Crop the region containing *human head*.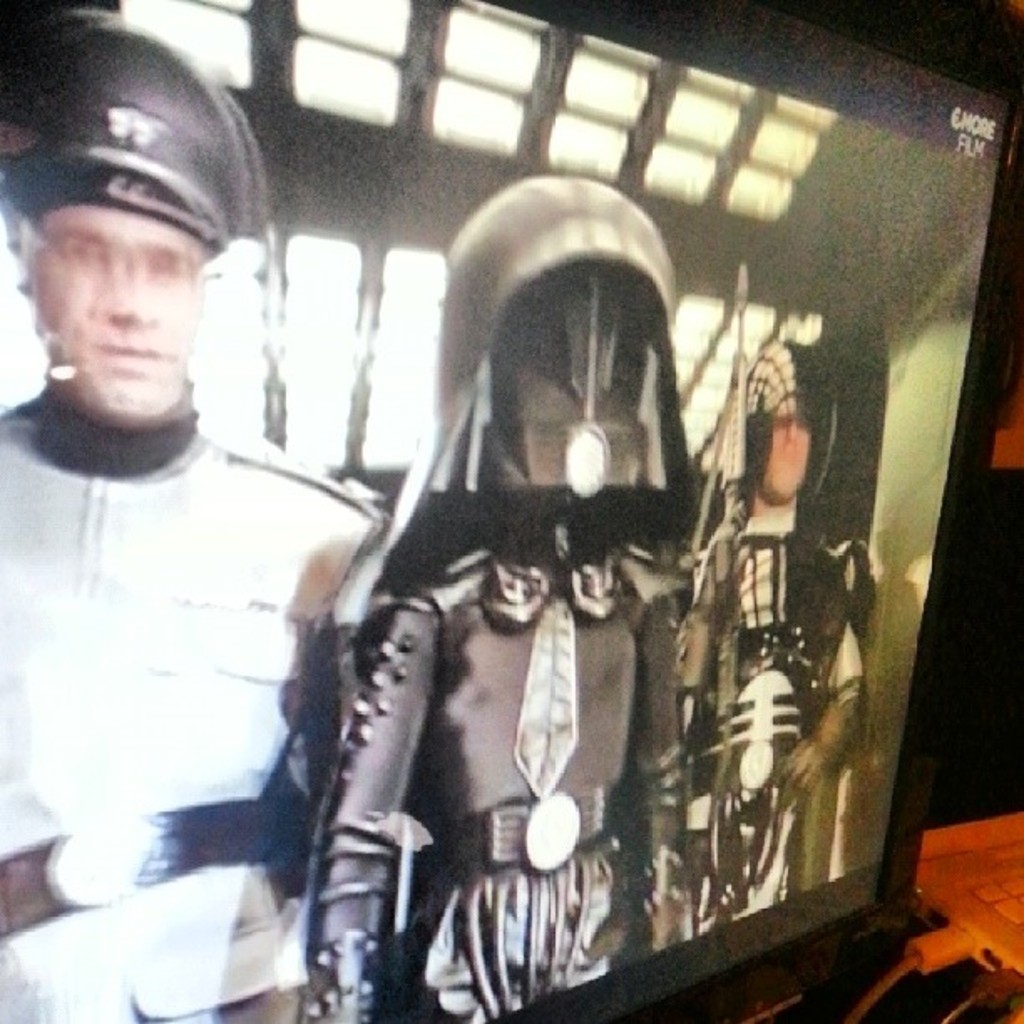
Crop region: Rect(17, 152, 248, 400).
